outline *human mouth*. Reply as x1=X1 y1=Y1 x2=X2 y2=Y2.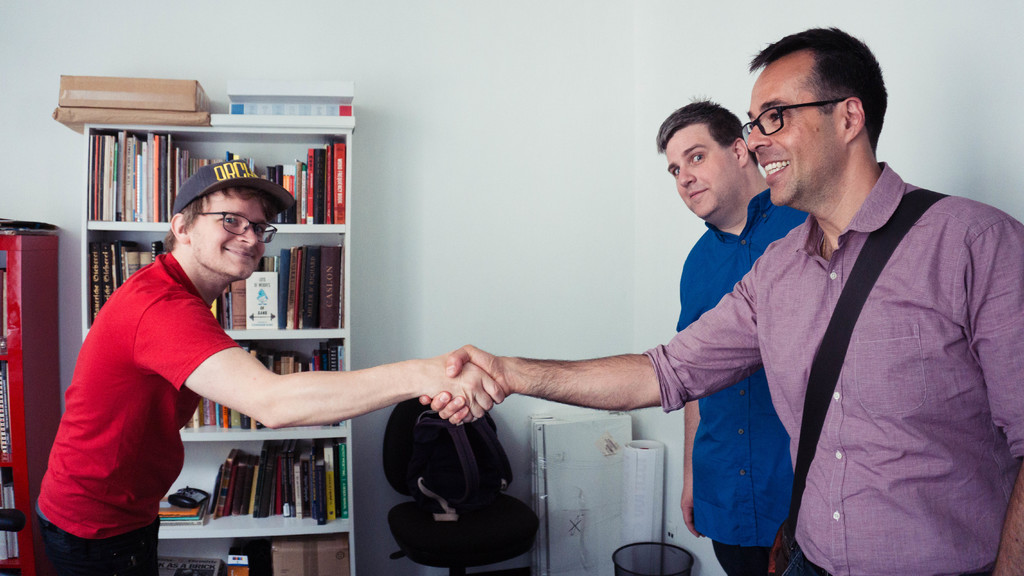
x1=762 y1=160 x2=790 y2=181.
